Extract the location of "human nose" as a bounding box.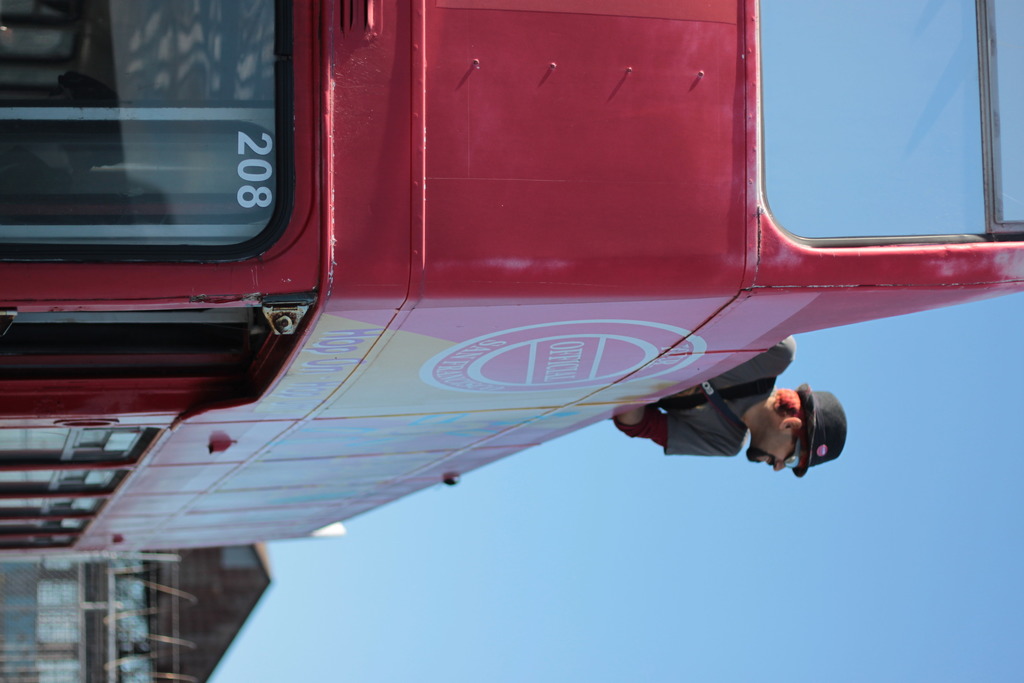
BBox(776, 461, 787, 469).
